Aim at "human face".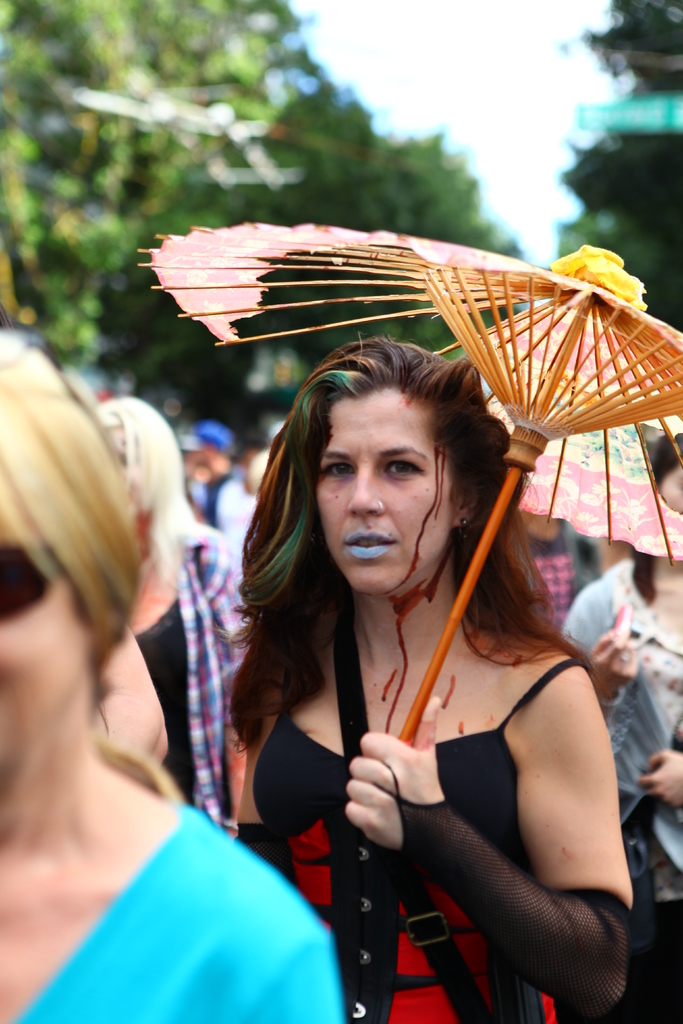
Aimed at box=[0, 505, 95, 825].
